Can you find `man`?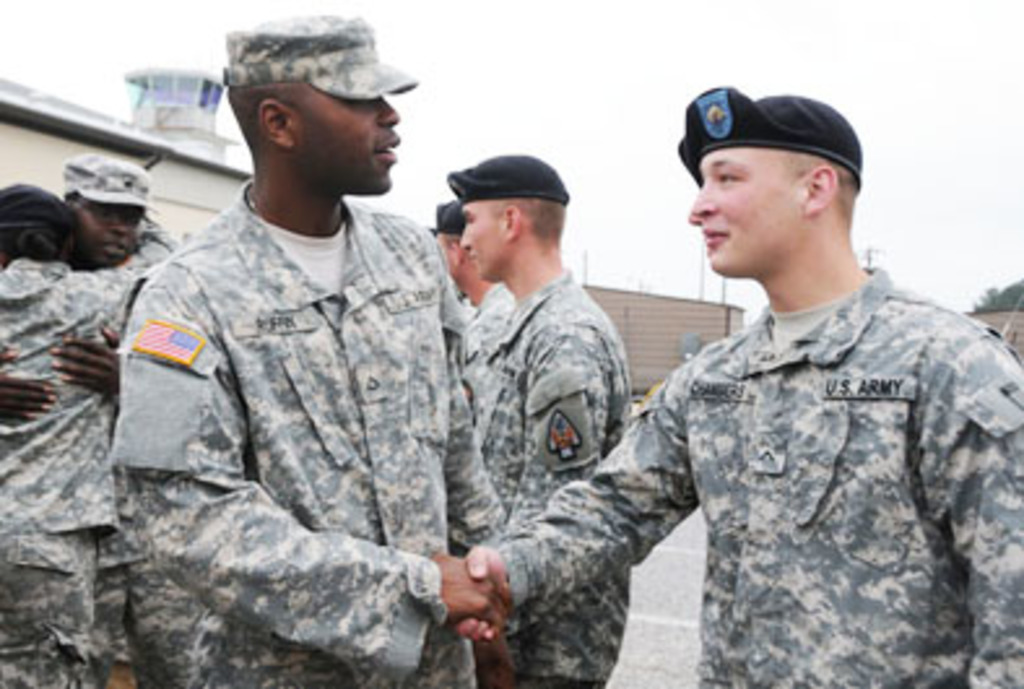
Yes, bounding box: l=431, t=169, r=639, b=684.
